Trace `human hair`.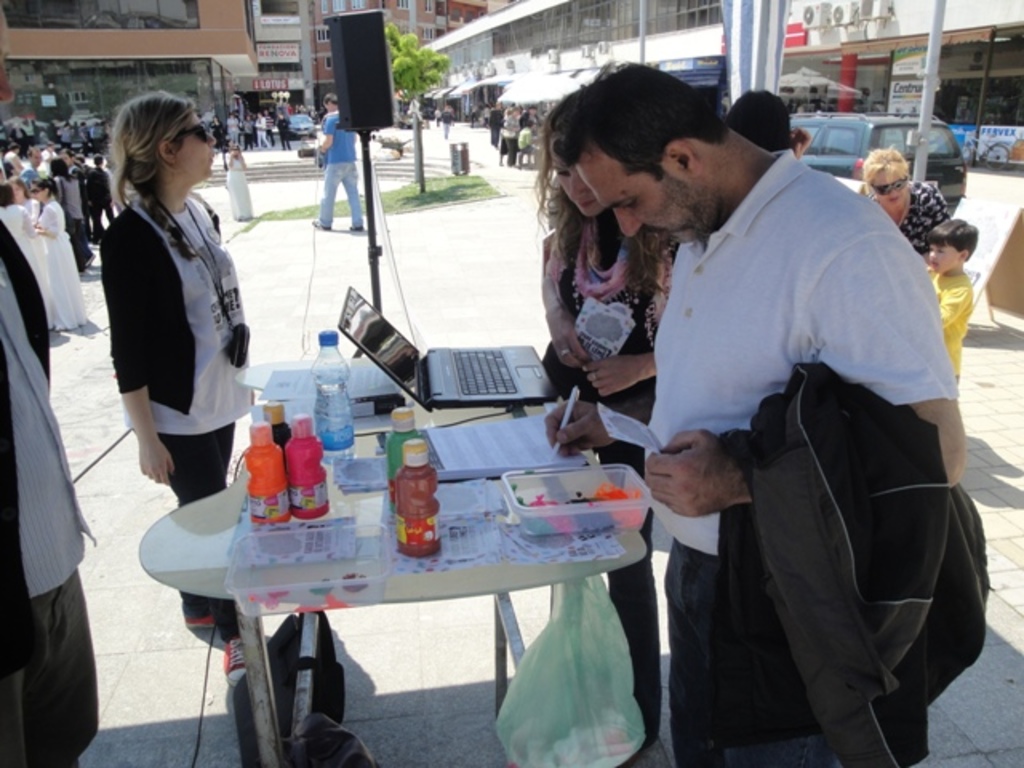
Traced to [51, 155, 70, 182].
